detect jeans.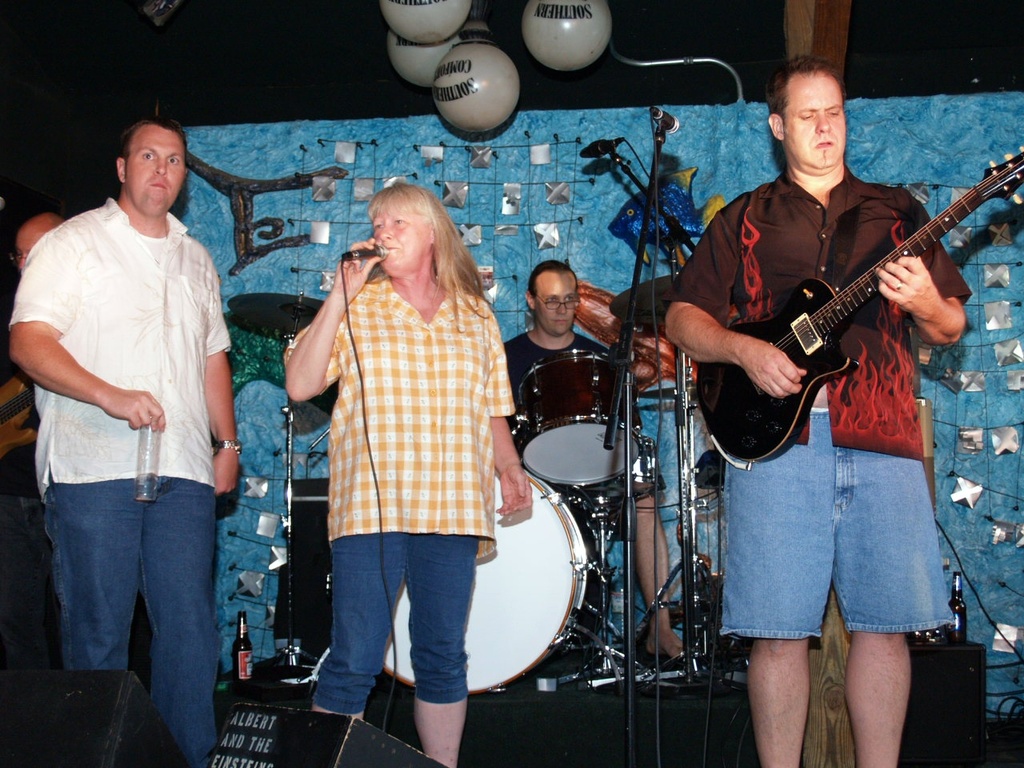
Detected at bbox(310, 533, 482, 714).
